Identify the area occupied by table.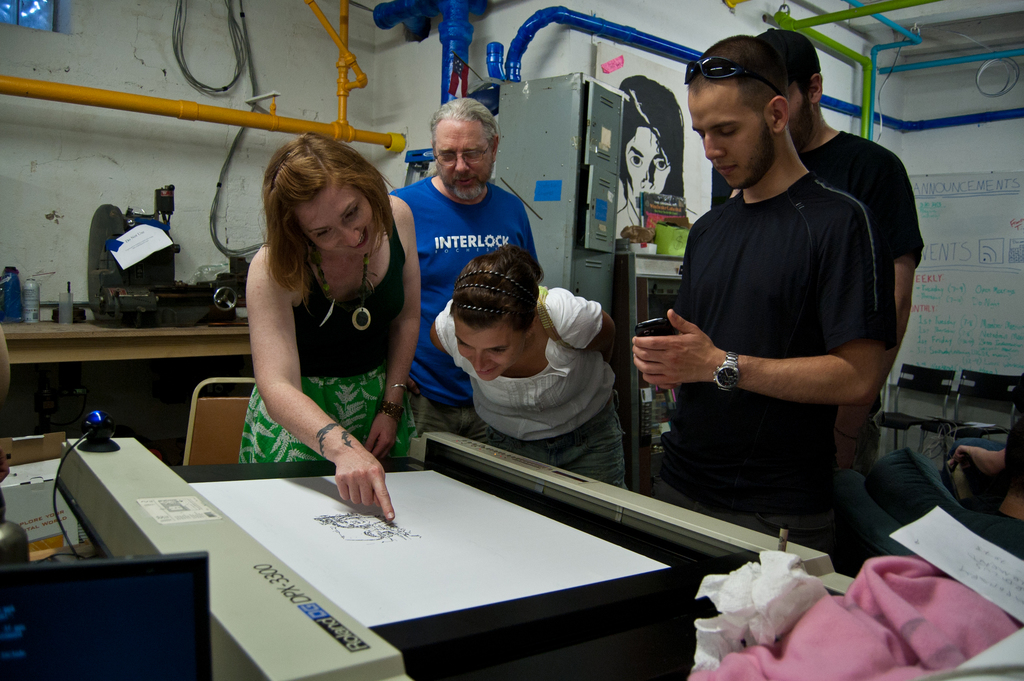
Area: bbox=[168, 449, 733, 680].
